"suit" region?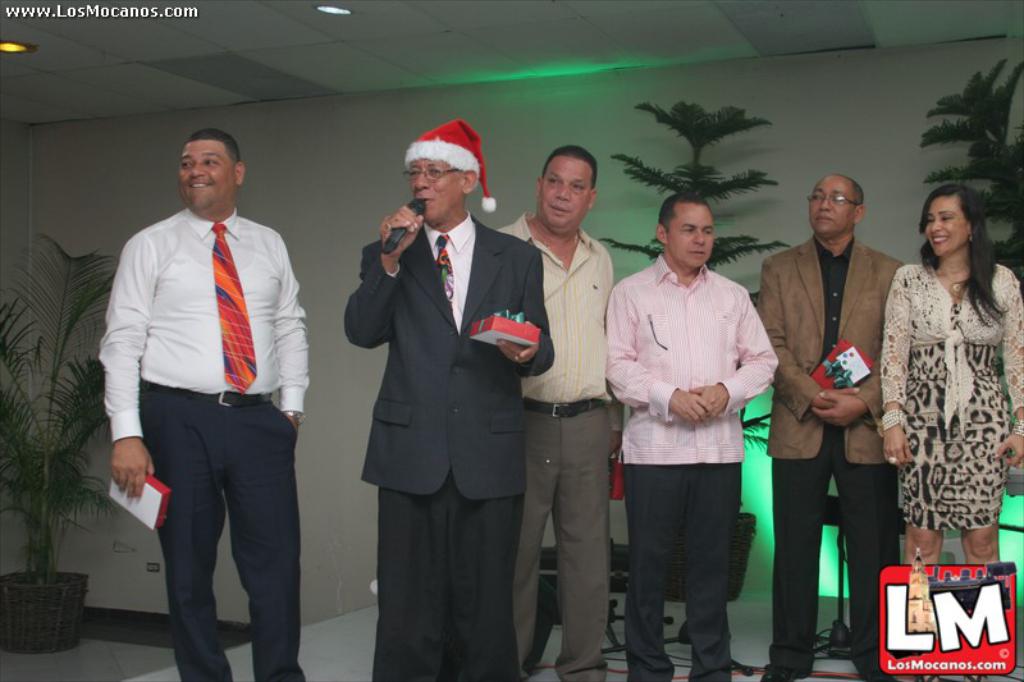
[340,206,554,502]
